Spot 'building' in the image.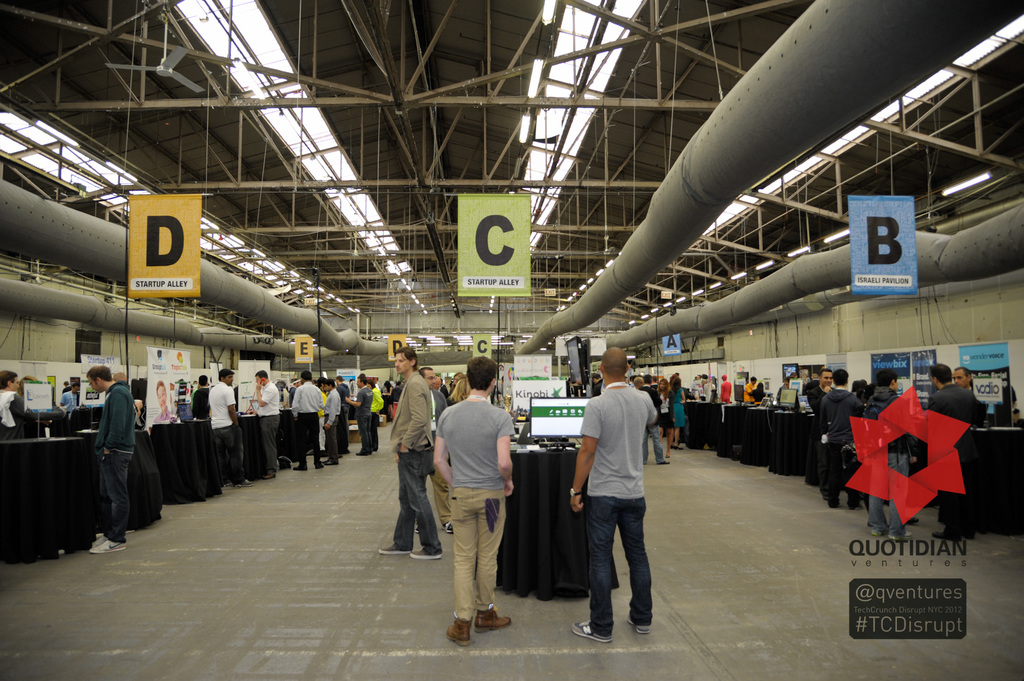
'building' found at bbox=(0, 0, 1023, 680).
